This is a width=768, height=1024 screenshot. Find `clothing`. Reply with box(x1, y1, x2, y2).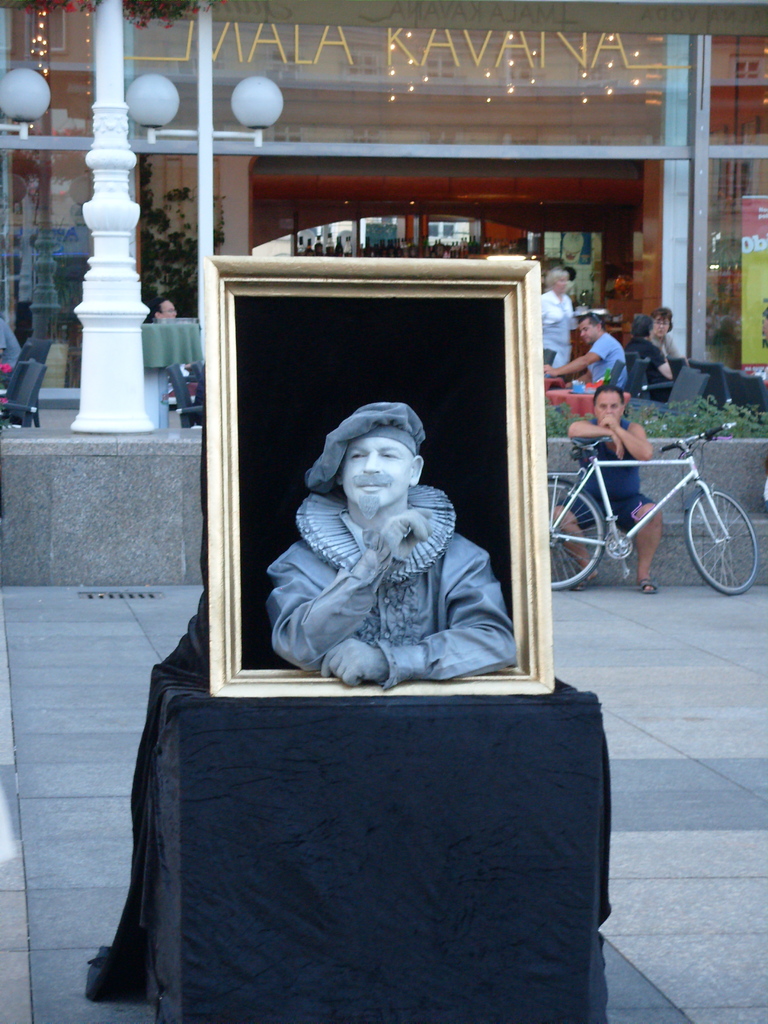
box(560, 409, 656, 529).
